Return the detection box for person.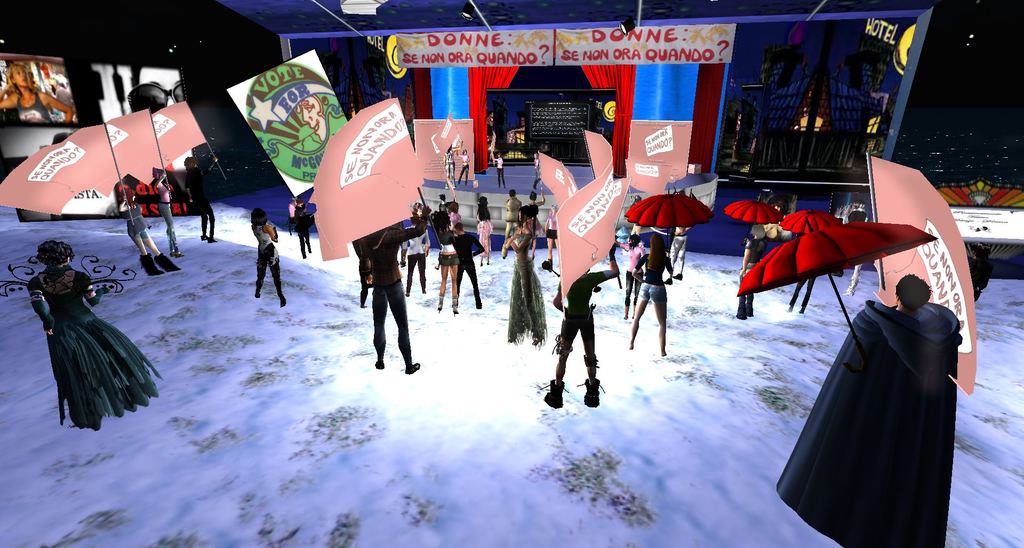
region(246, 206, 285, 306).
